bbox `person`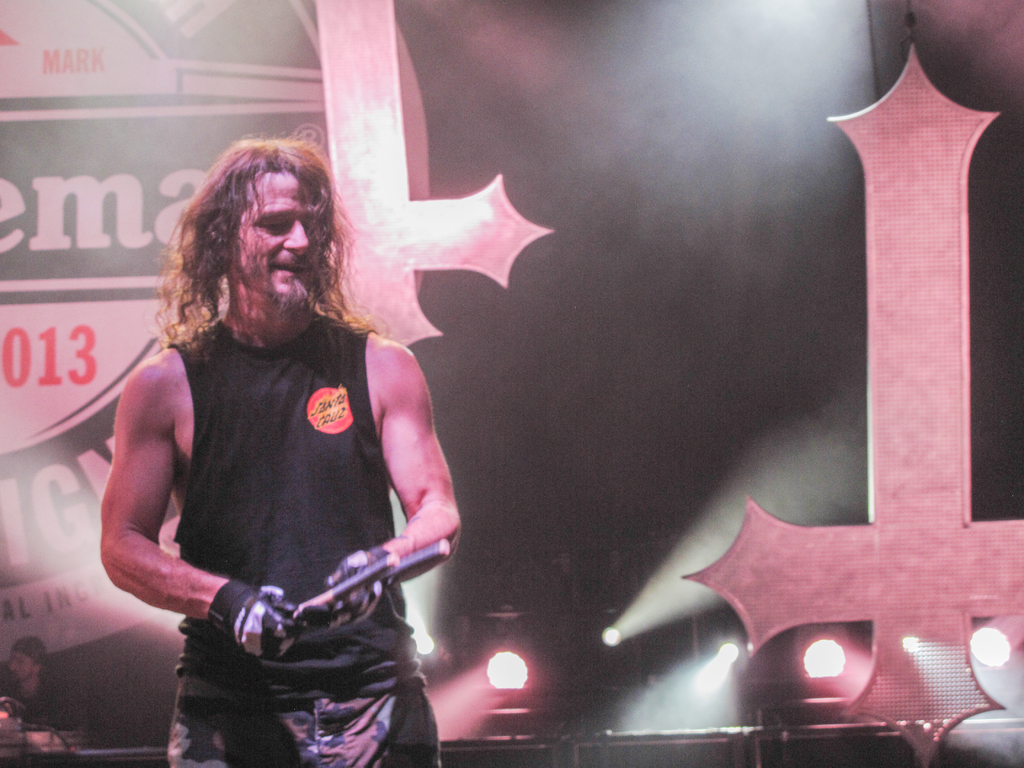
[x1=0, y1=627, x2=63, y2=742]
